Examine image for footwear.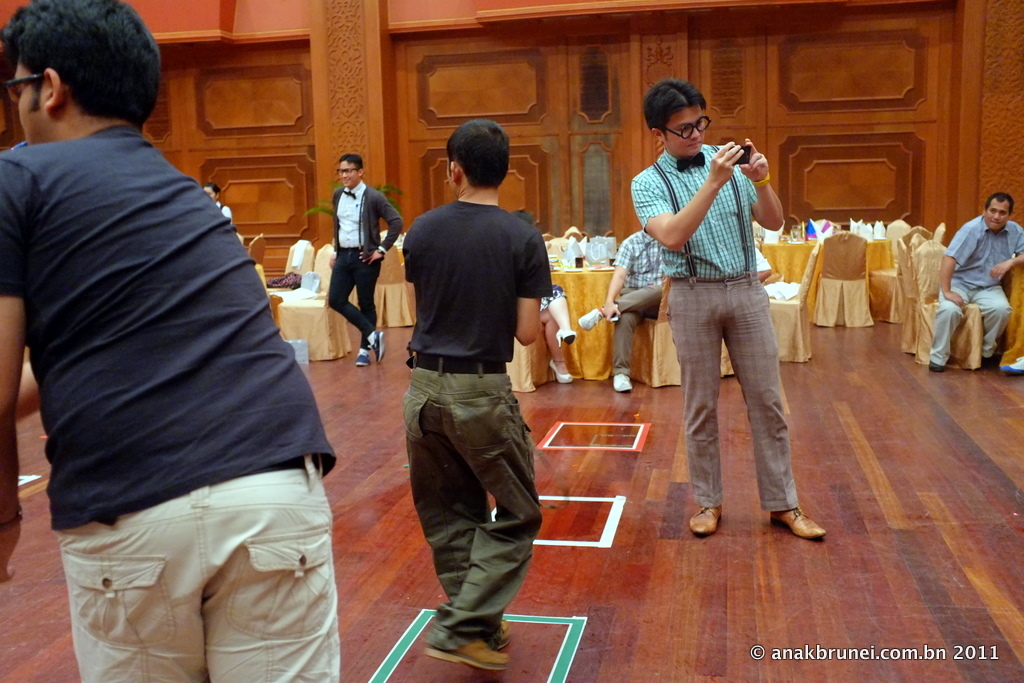
Examination result: [x1=613, y1=373, x2=634, y2=392].
